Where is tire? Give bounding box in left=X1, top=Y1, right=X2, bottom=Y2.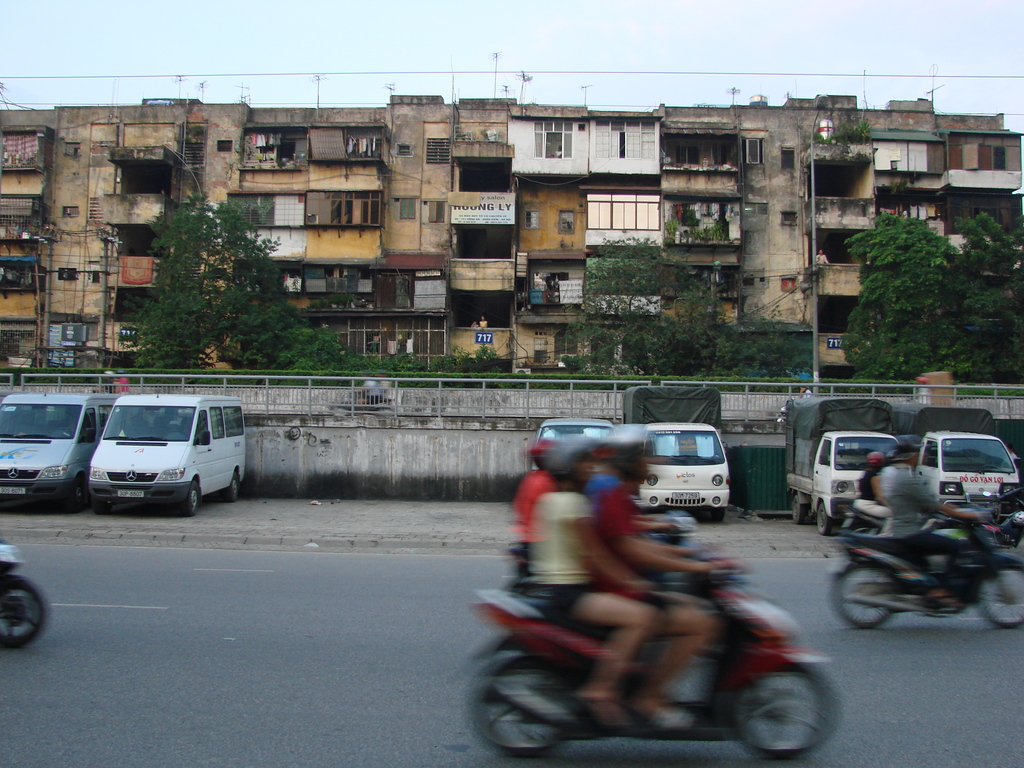
left=742, top=669, right=831, bottom=755.
